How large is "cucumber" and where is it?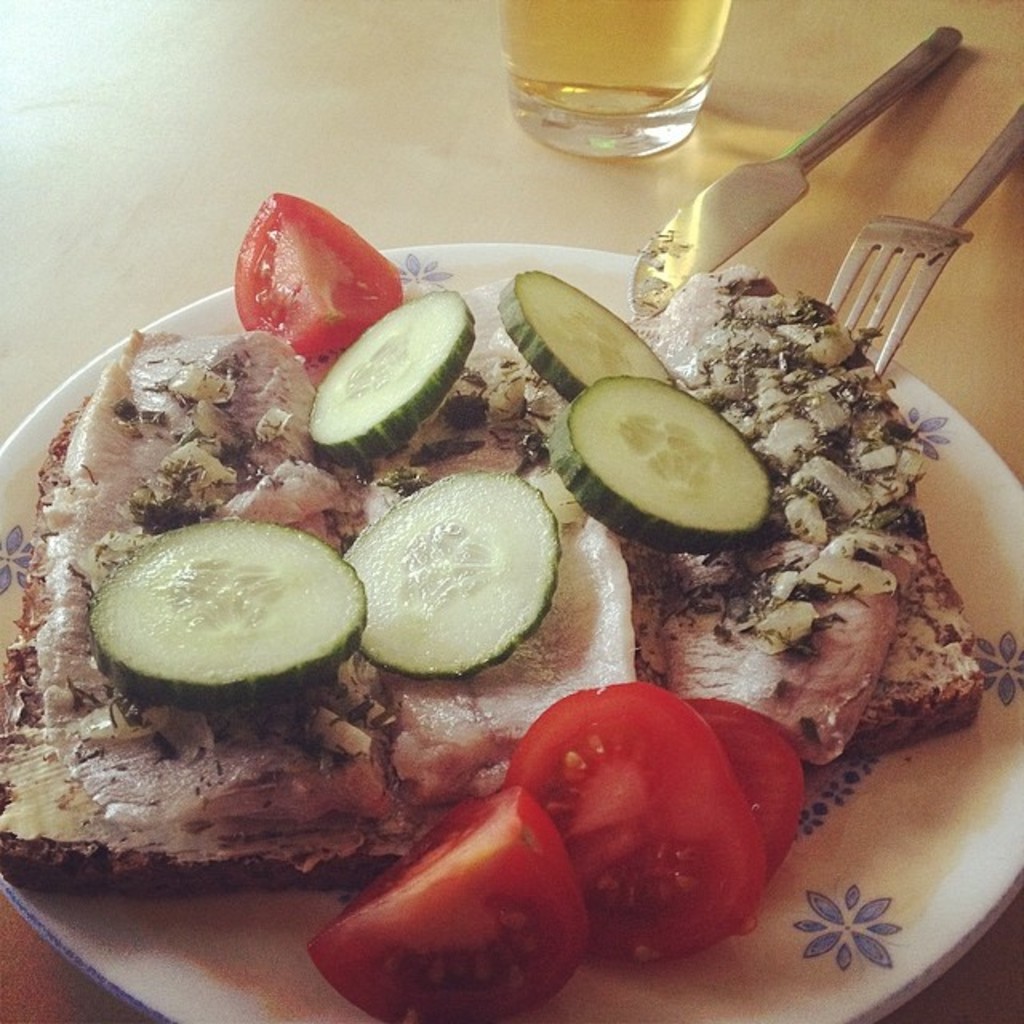
Bounding box: (341,470,560,678).
